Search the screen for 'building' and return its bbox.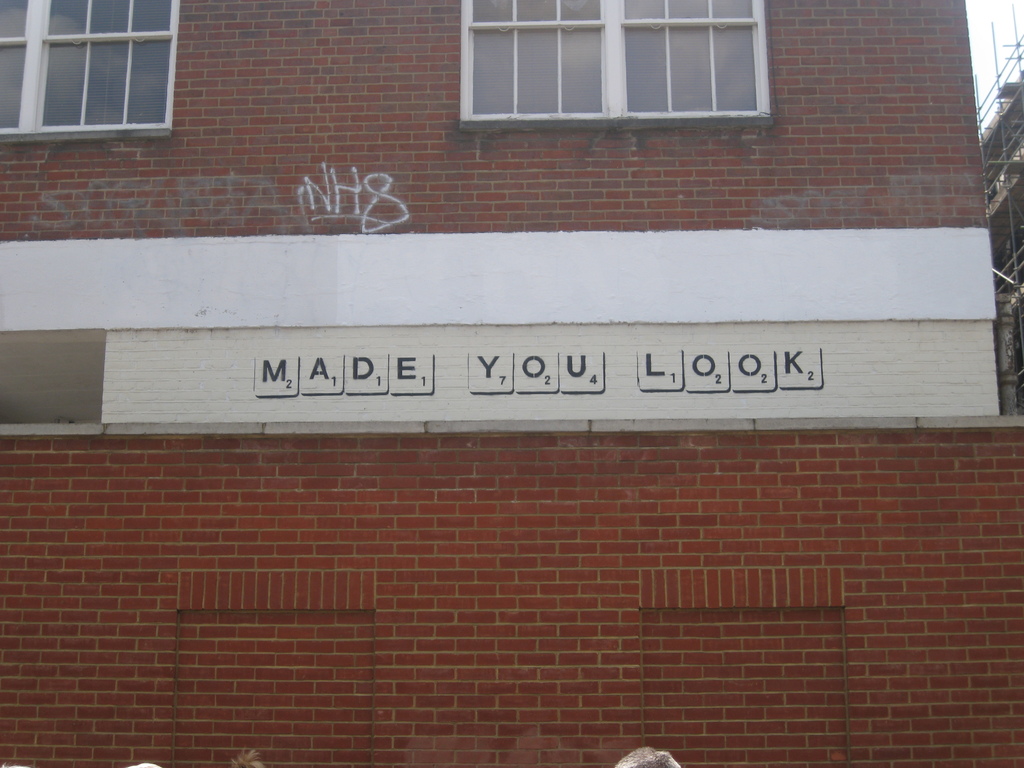
Found: select_region(0, 0, 1023, 767).
